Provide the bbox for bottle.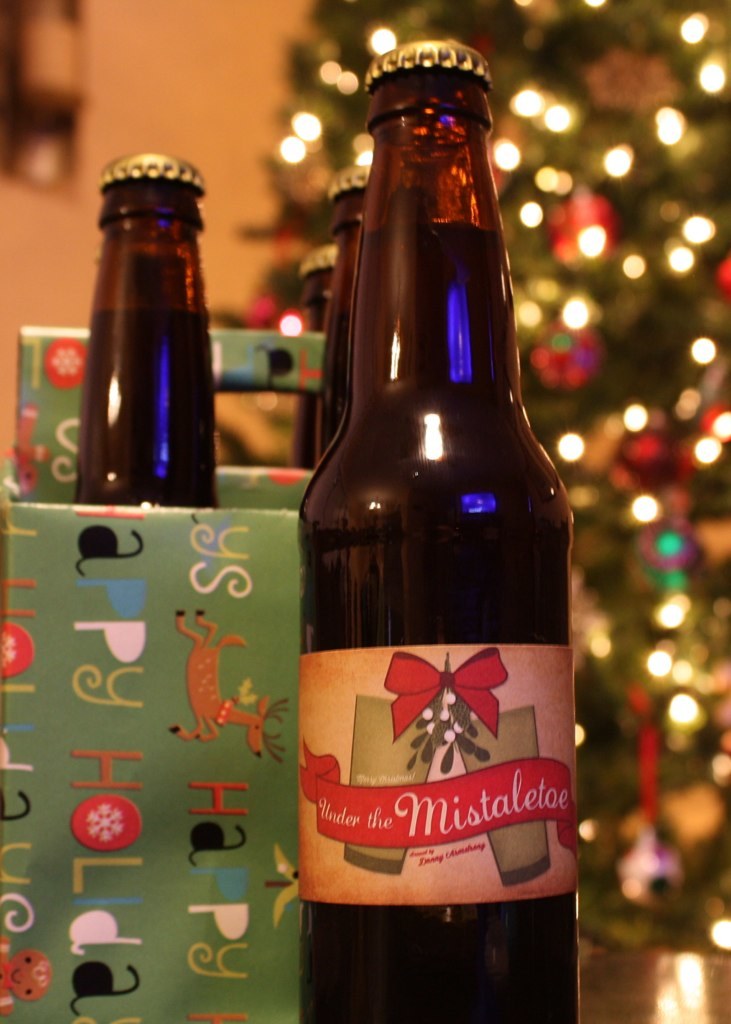
{"left": 274, "top": 19, "right": 582, "bottom": 1023}.
